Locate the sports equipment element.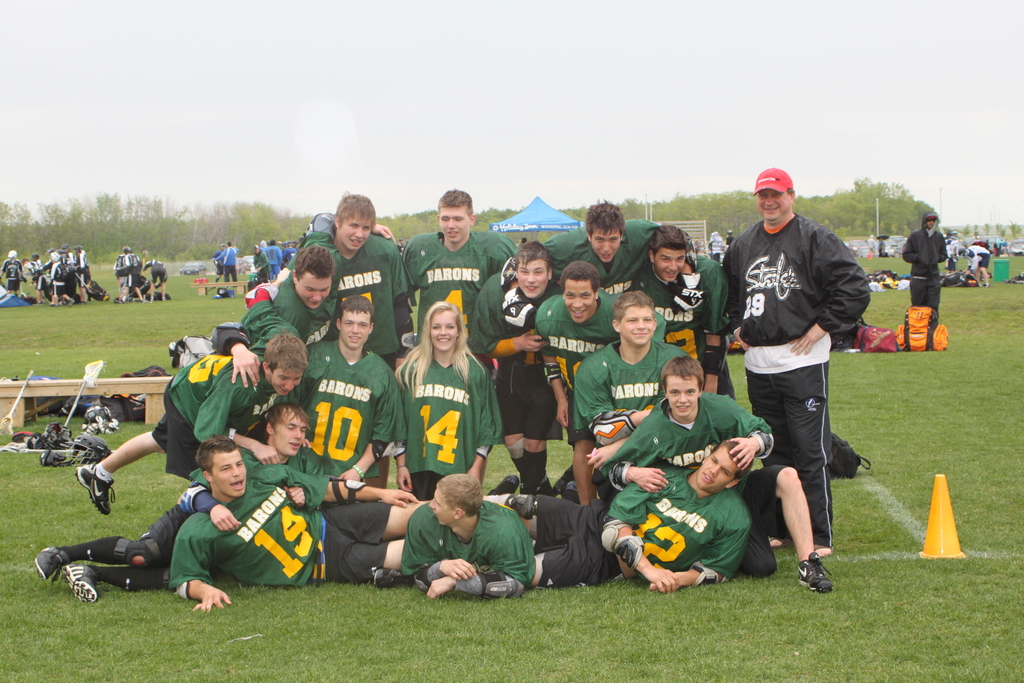
Element bbox: left=57, top=360, right=111, bottom=428.
